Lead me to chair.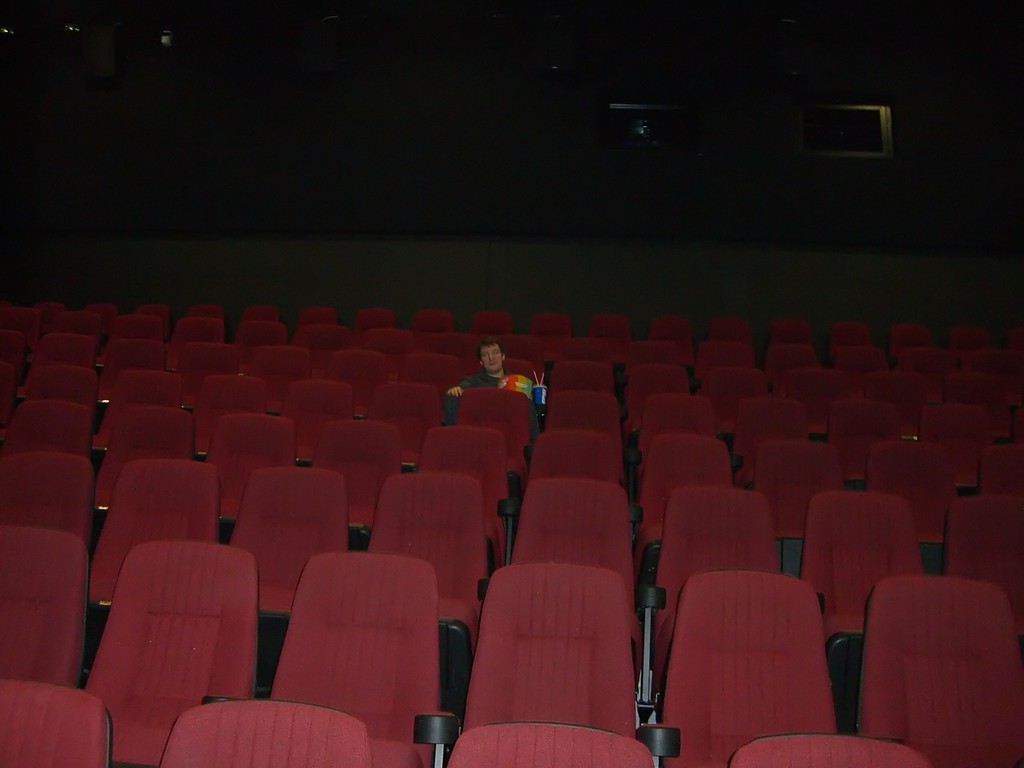
Lead to BBox(826, 344, 889, 404).
